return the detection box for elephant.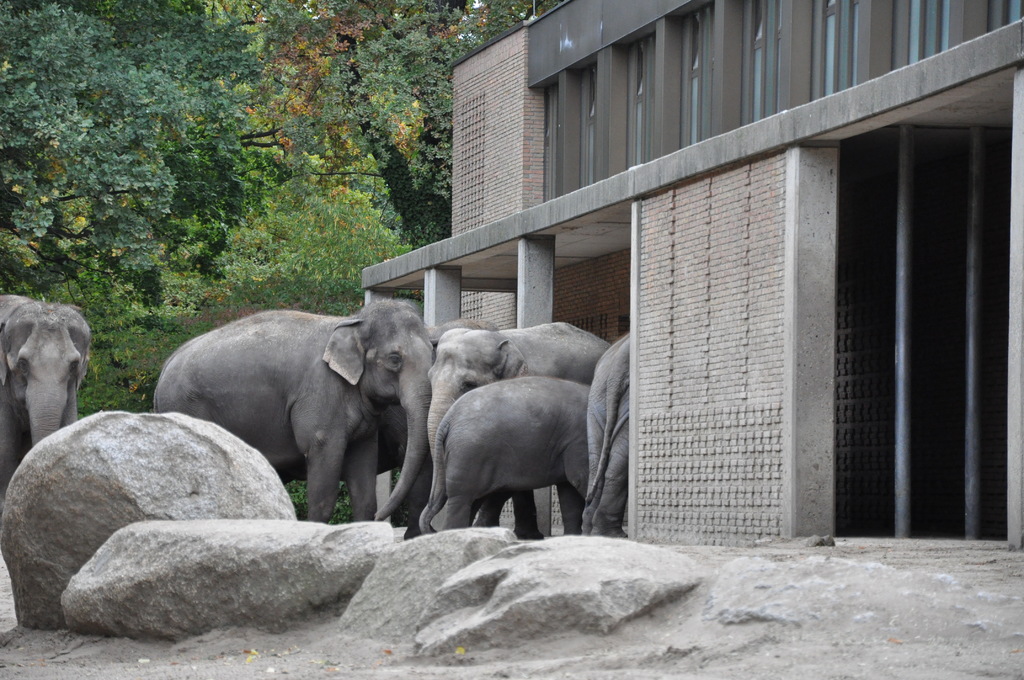
<box>430,375,596,539</box>.
